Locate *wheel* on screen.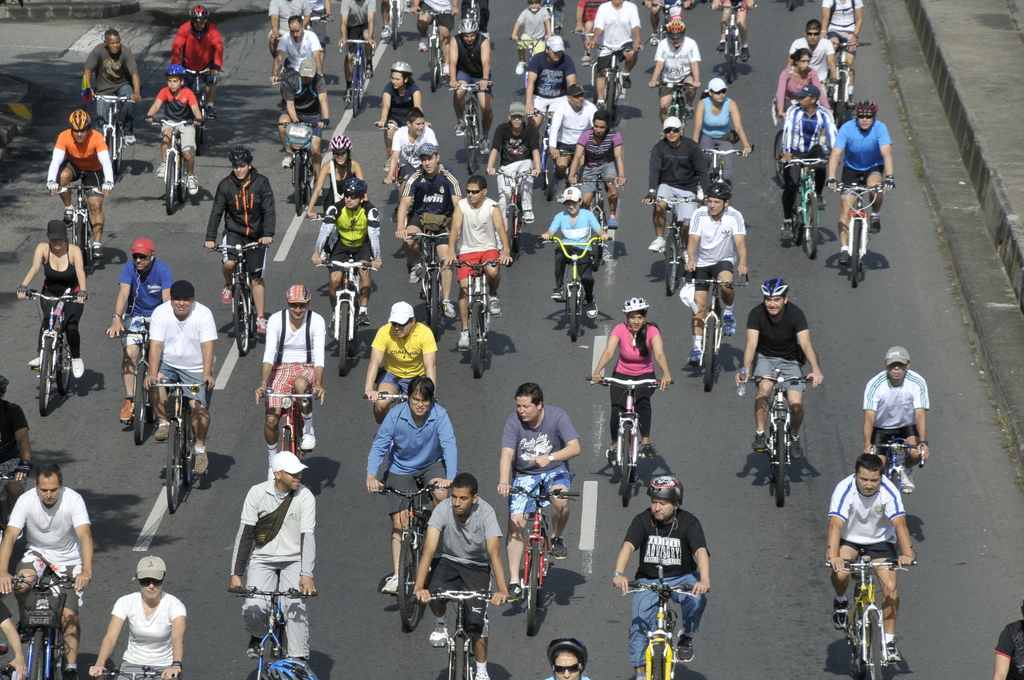
On screen at (105,128,119,173).
